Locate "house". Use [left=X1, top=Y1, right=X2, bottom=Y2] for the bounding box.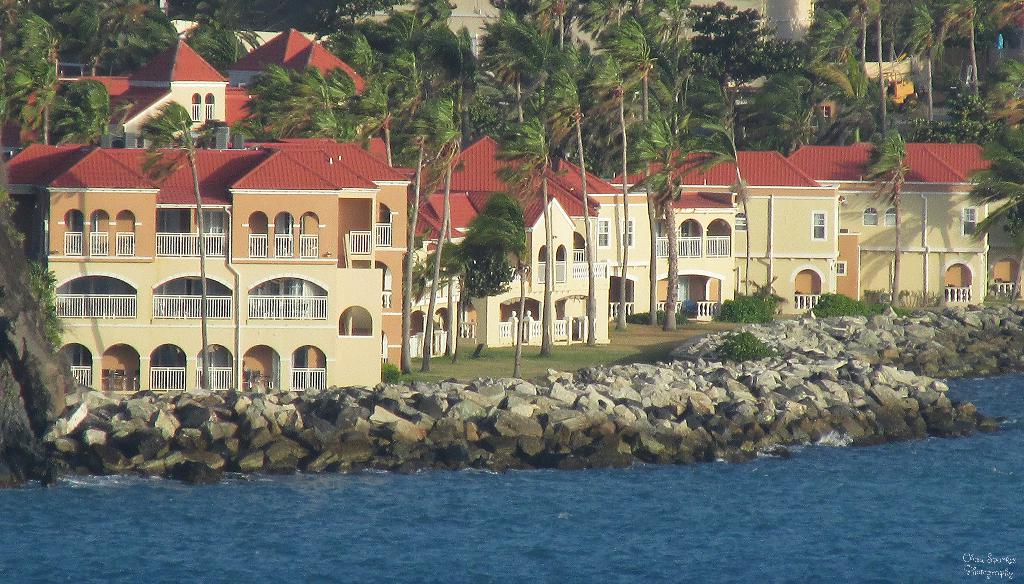
[left=0, top=15, right=367, bottom=157].
